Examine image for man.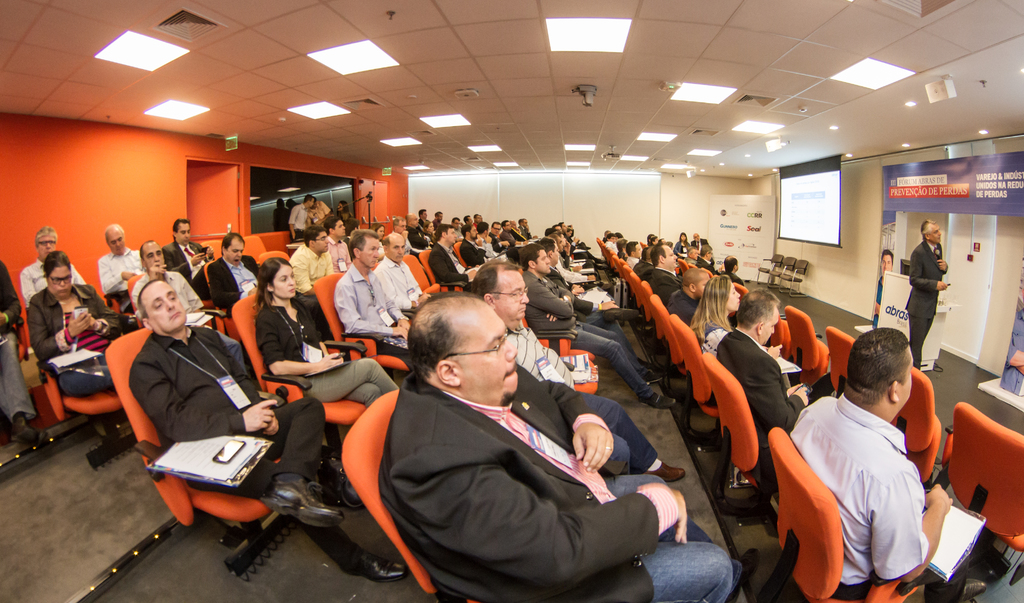
Examination result: l=0, t=261, r=53, b=443.
